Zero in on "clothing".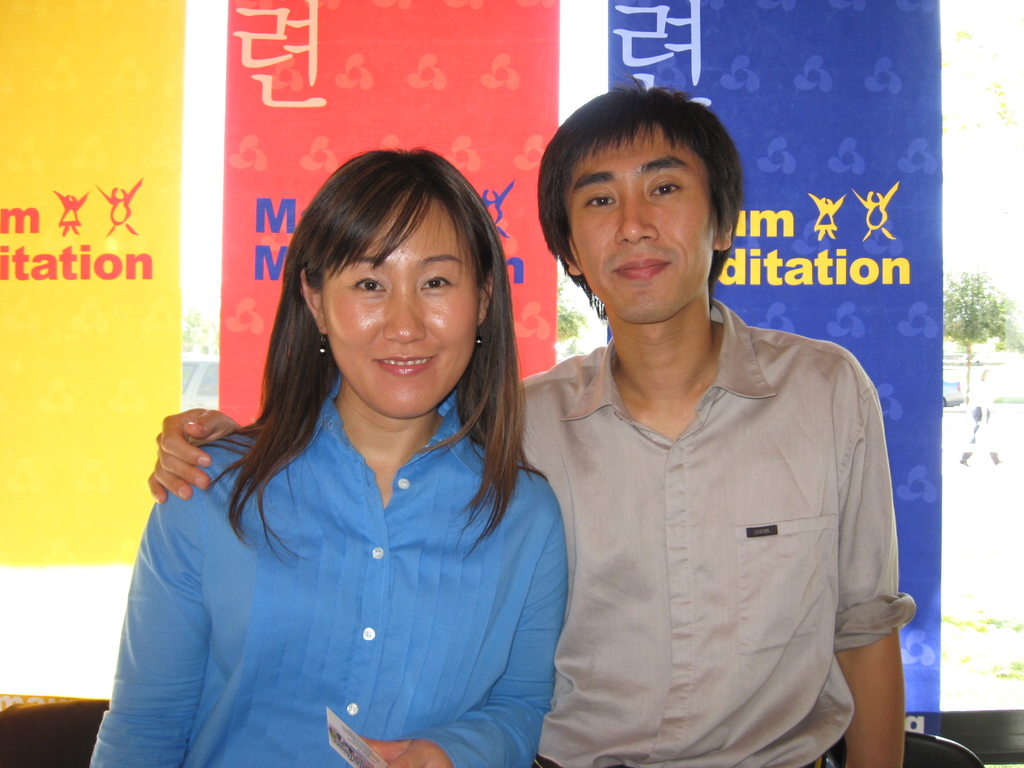
Zeroed in: locate(92, 368, 569, 767).
